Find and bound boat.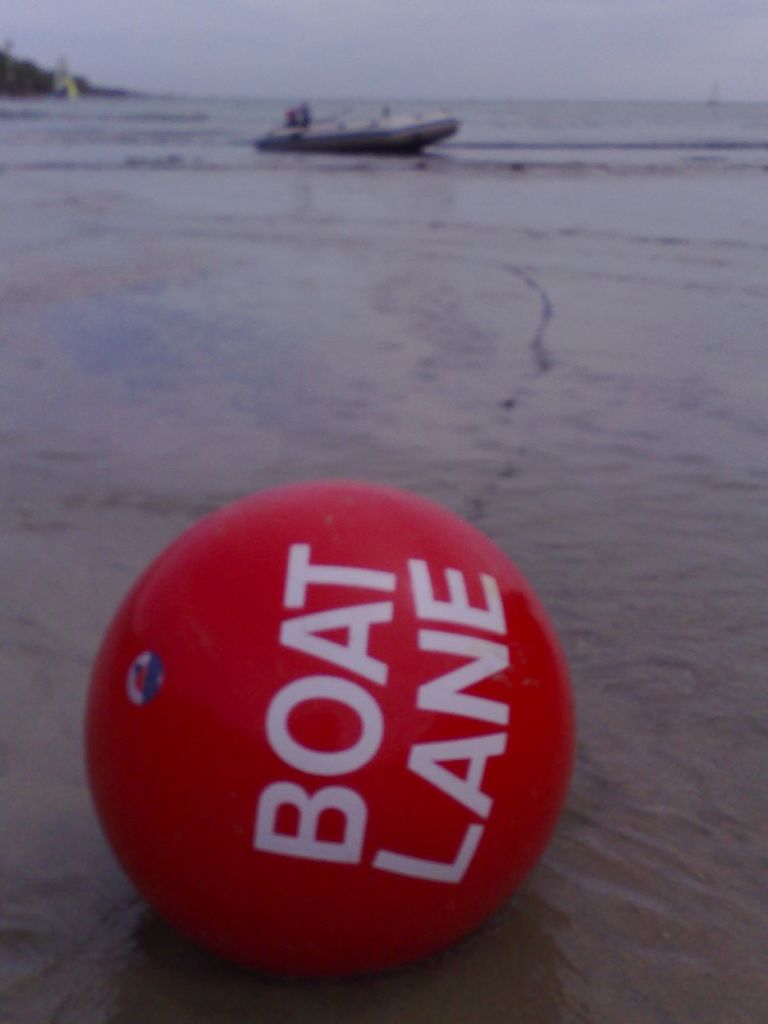
Bound: 273/84/473/141.
